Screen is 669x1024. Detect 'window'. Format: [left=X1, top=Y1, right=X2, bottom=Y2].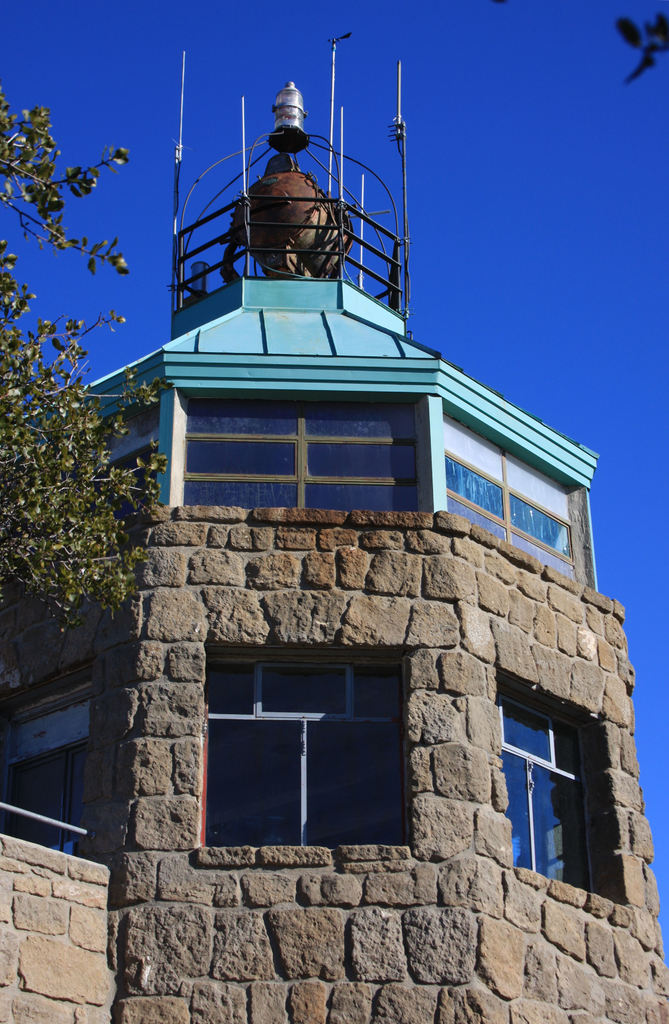
[left=219, top=641, right=418, bottom=856].
